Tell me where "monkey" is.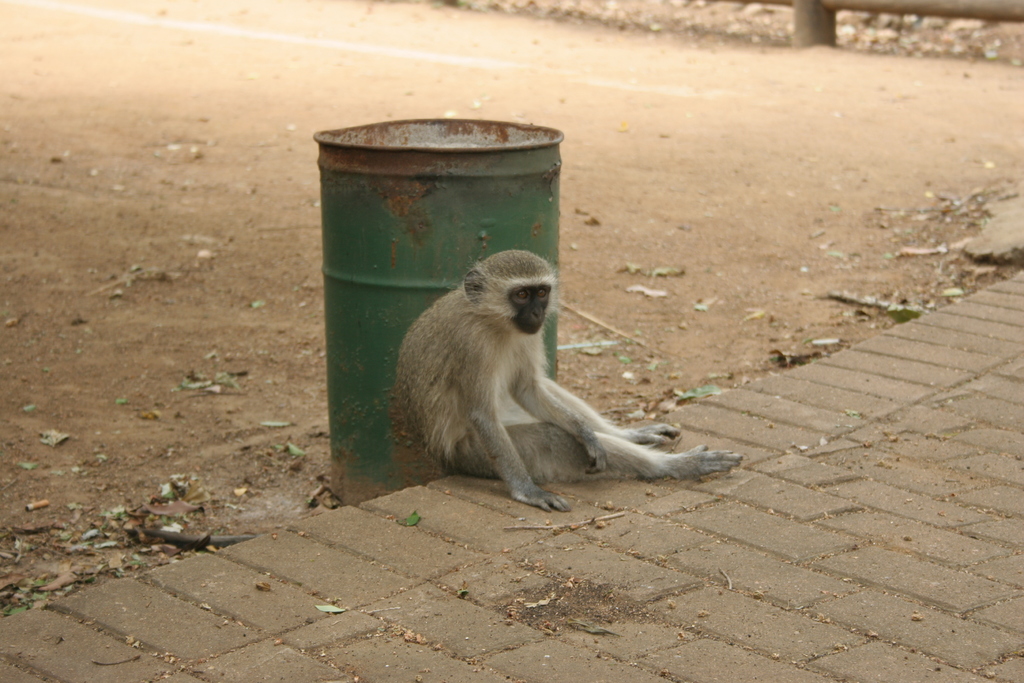
"monkey" is at (396, 250, 744, 515).
